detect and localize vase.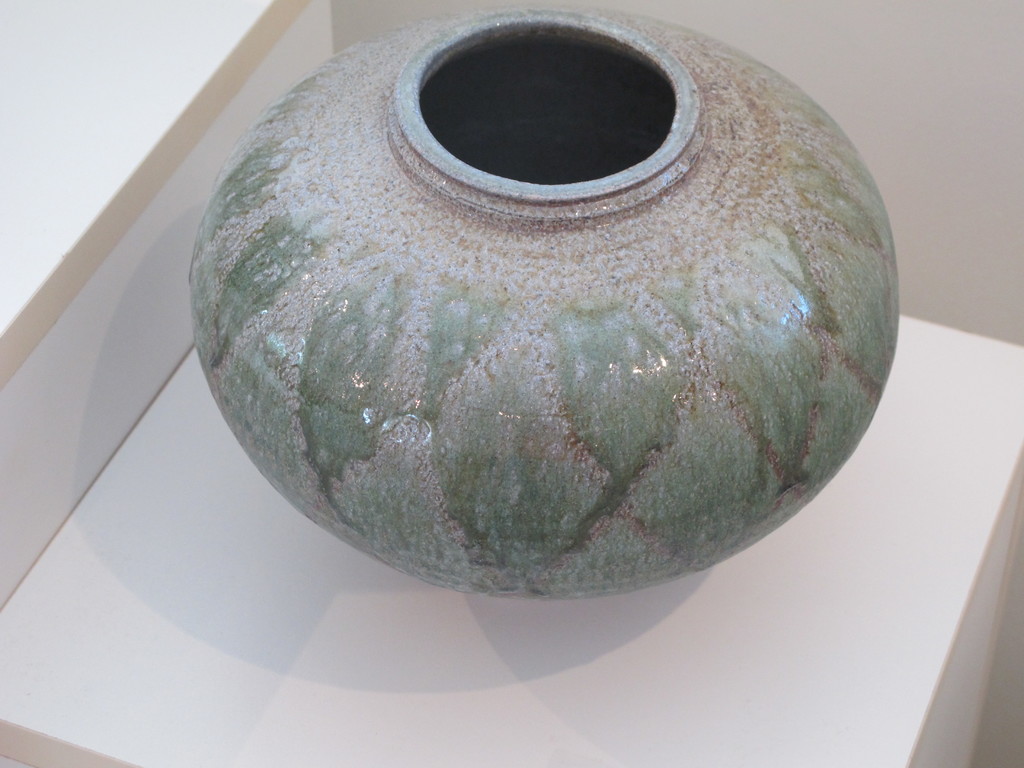
Localized at detection(189, 4, 903, 602).
